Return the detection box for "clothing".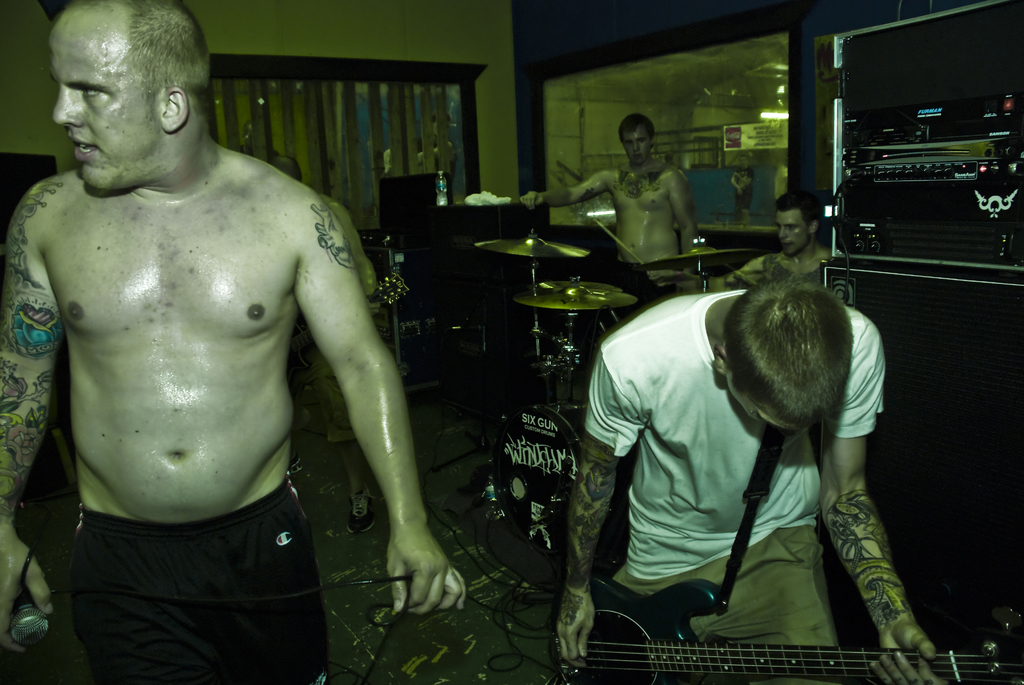
[x1=575, y1=276, x2=920, y2=654].
